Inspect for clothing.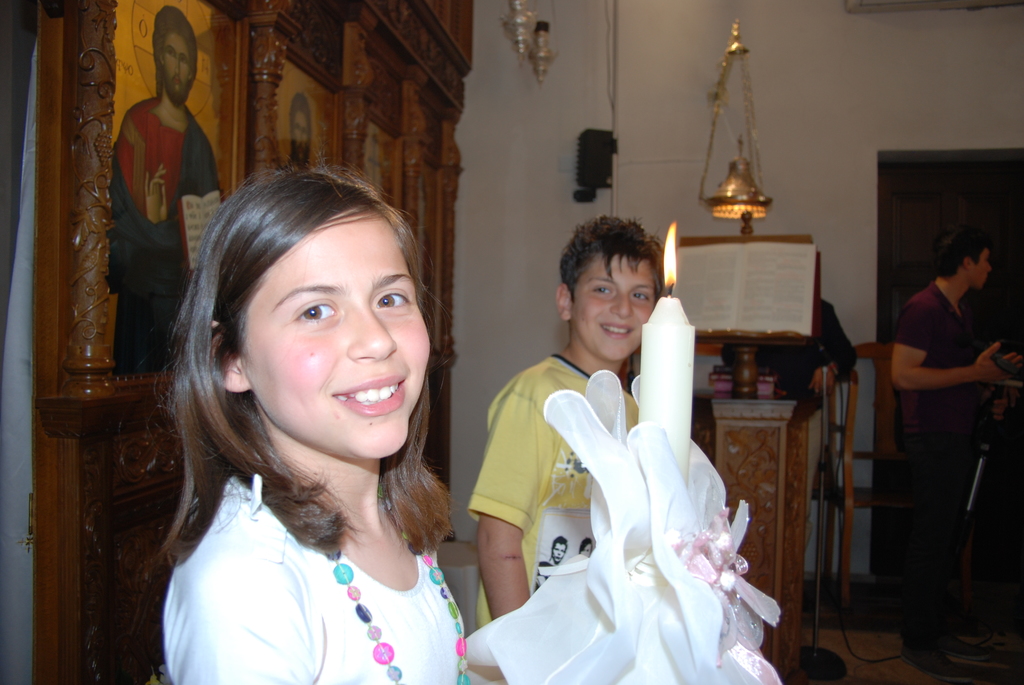
Inspection: 467 351 641 640.
